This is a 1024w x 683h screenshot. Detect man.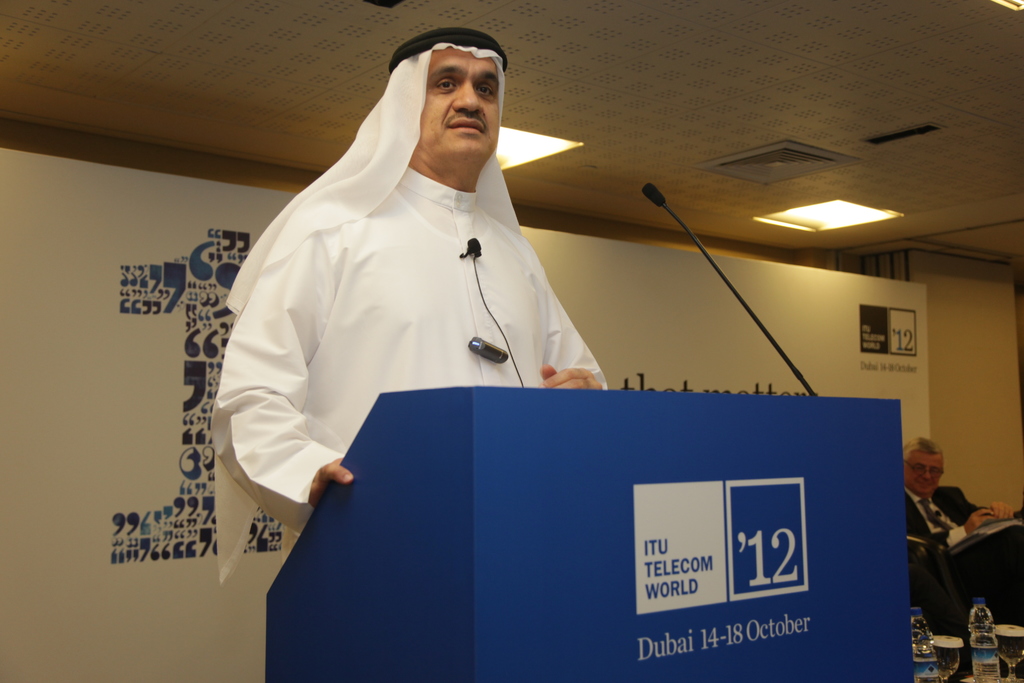
199 28 611 578.
